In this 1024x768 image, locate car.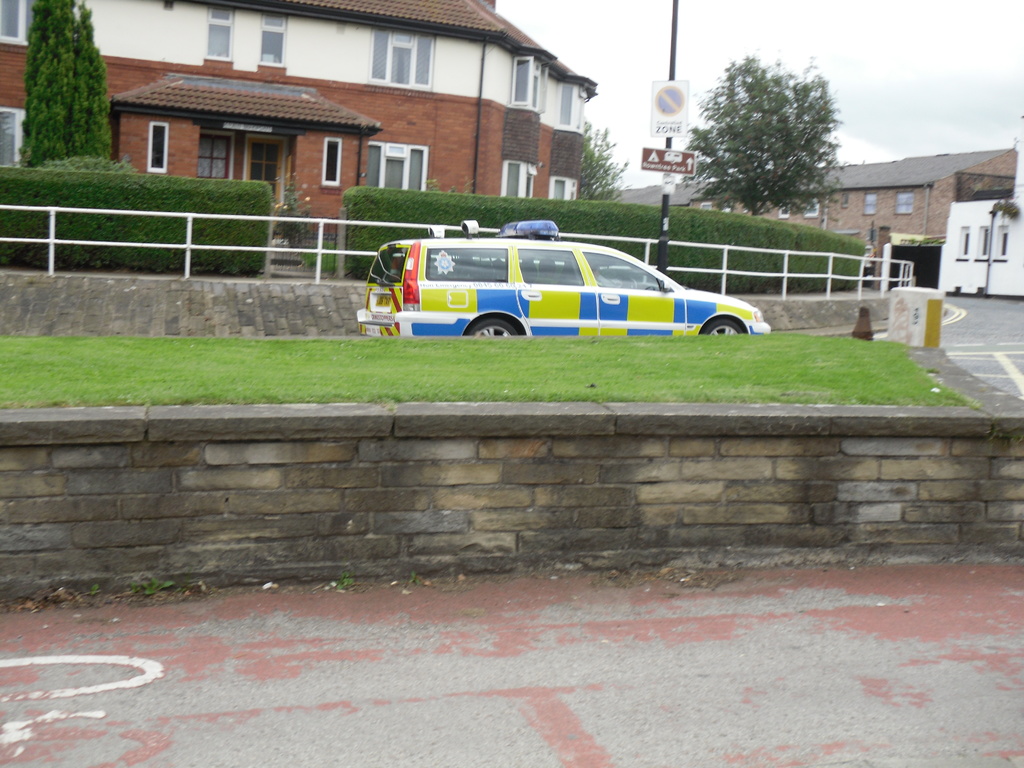
Bounding box: bbox=[360, 215, 762, 346].
